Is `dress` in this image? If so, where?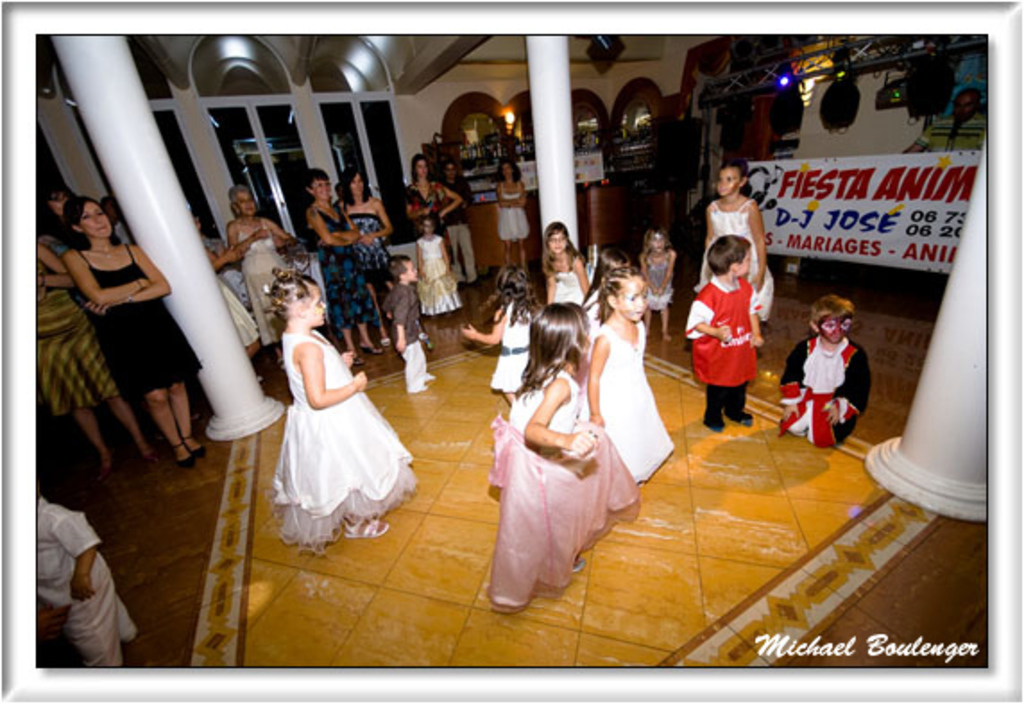
Yes, at 75:242:206:401.
